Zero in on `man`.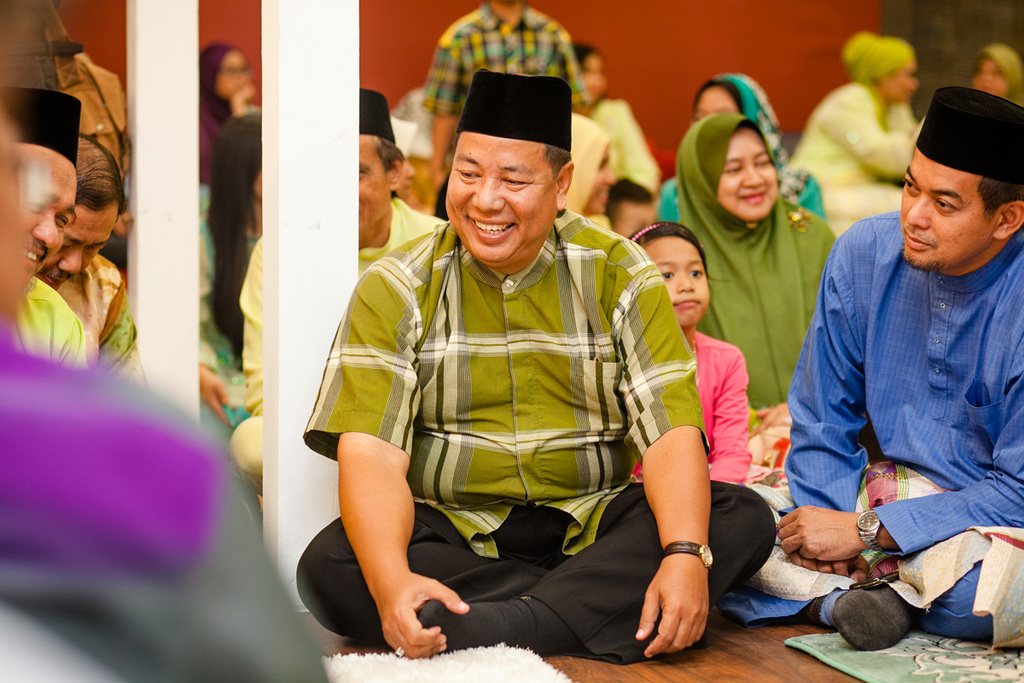
Zeroed in: crop(230, 85, 449, 494).
